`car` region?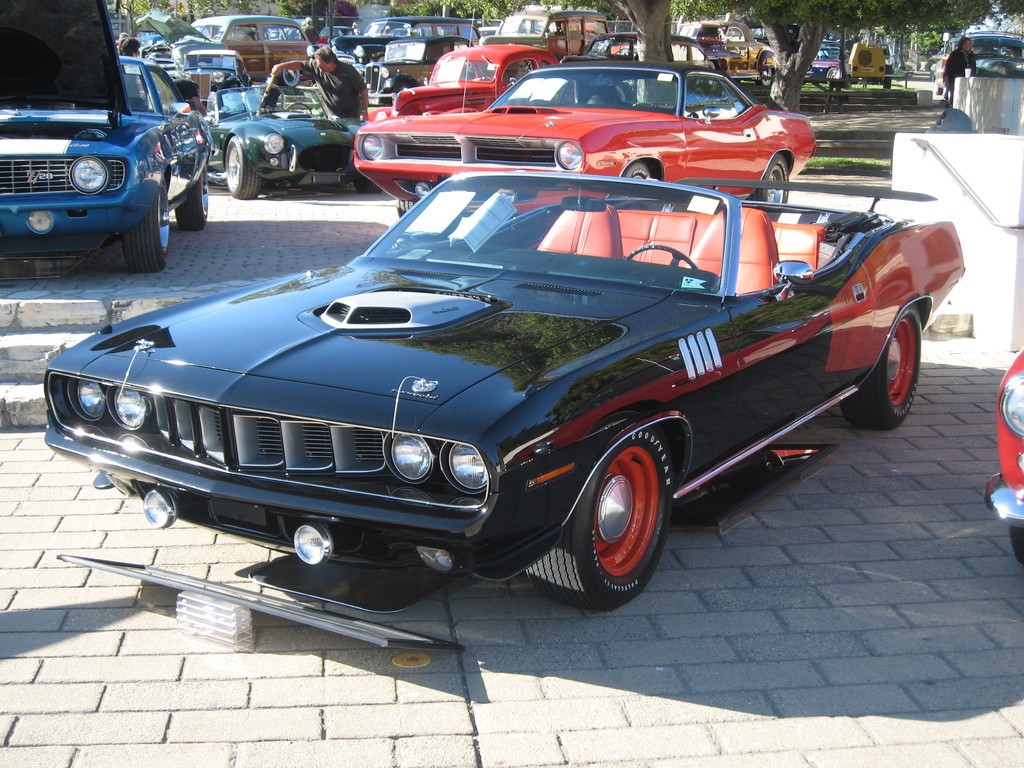
984:349:1023:565
